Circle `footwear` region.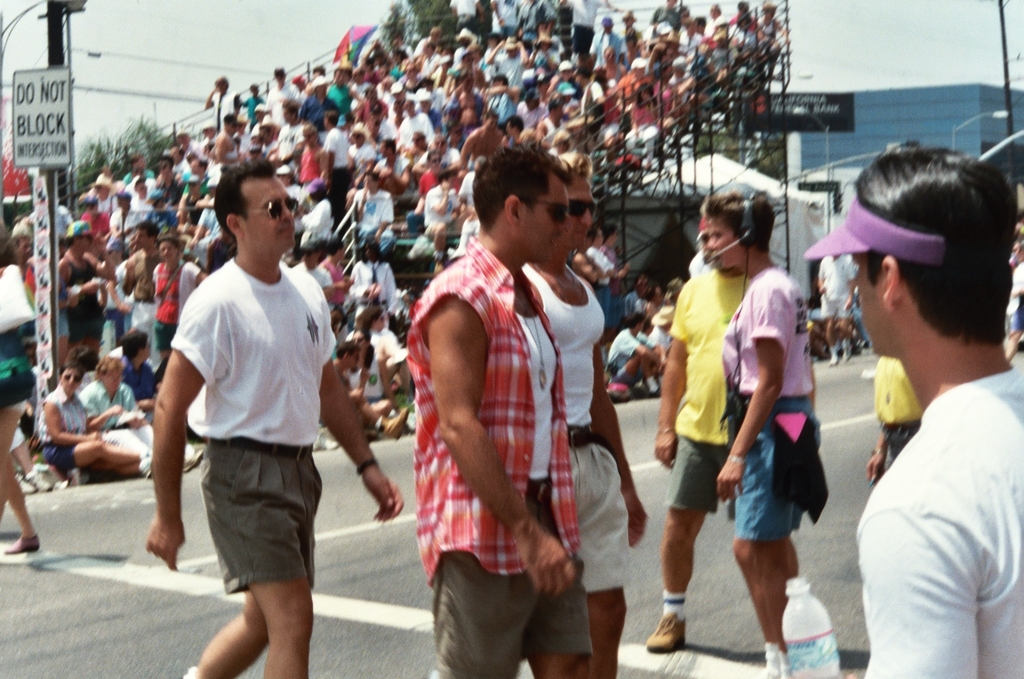
Region: bbox=(3, 531, 43, 549).
